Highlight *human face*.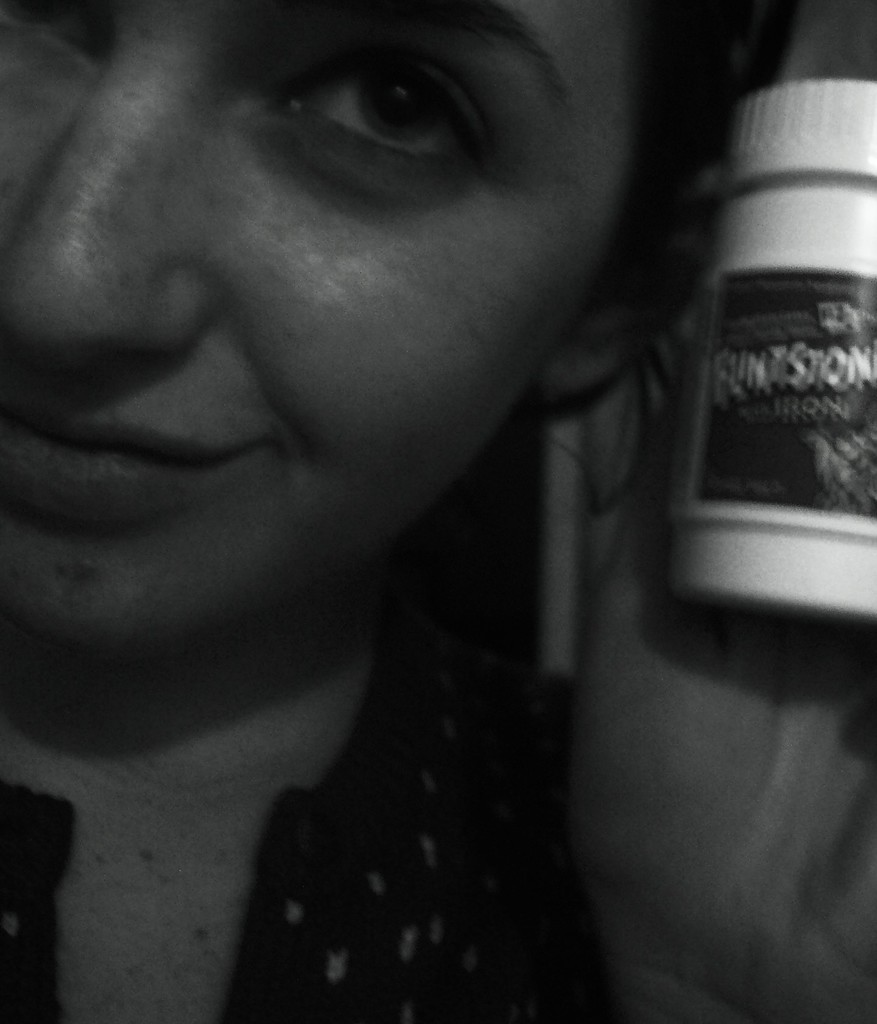
Highlighted region: (0, 0, 641, 711).
